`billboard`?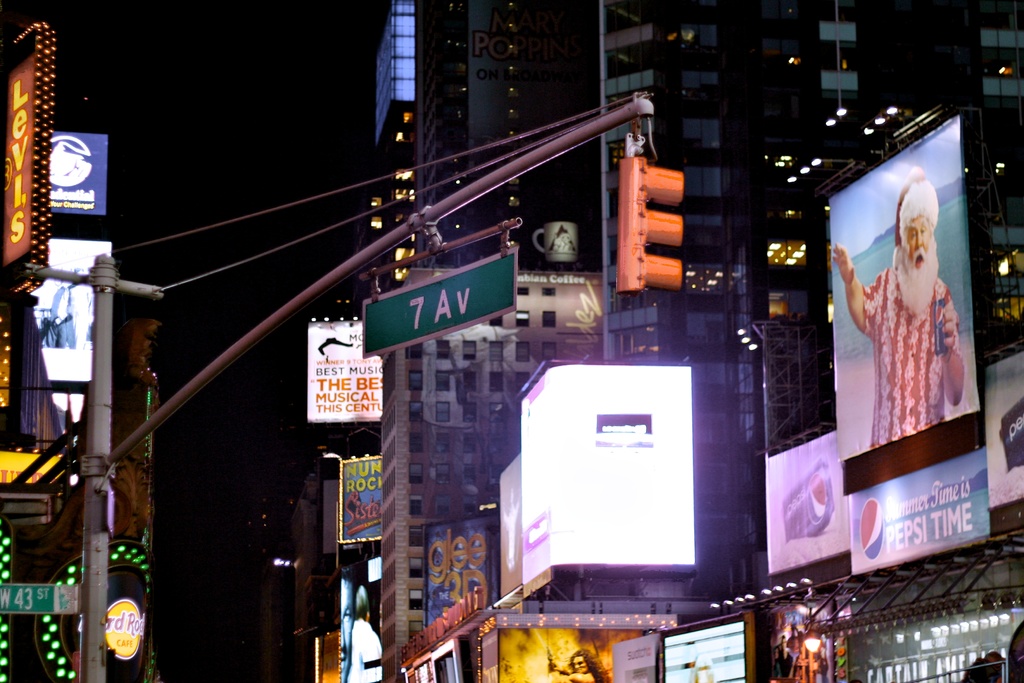
region(343, 458, 384, 545)
